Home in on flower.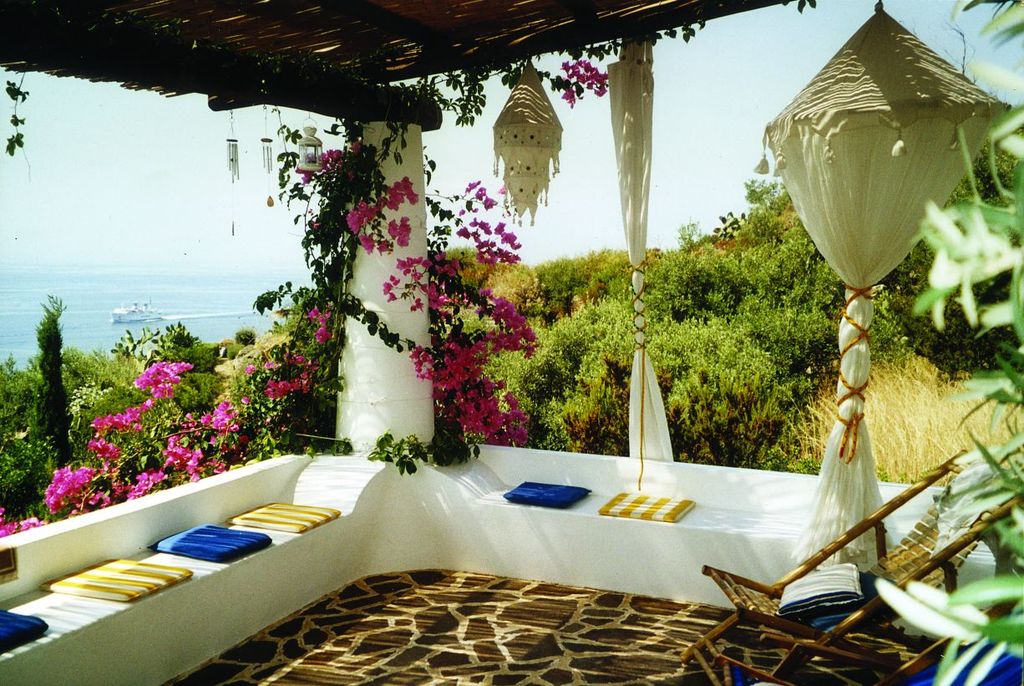
Homed in at rect(467, 180, 494, 209).
